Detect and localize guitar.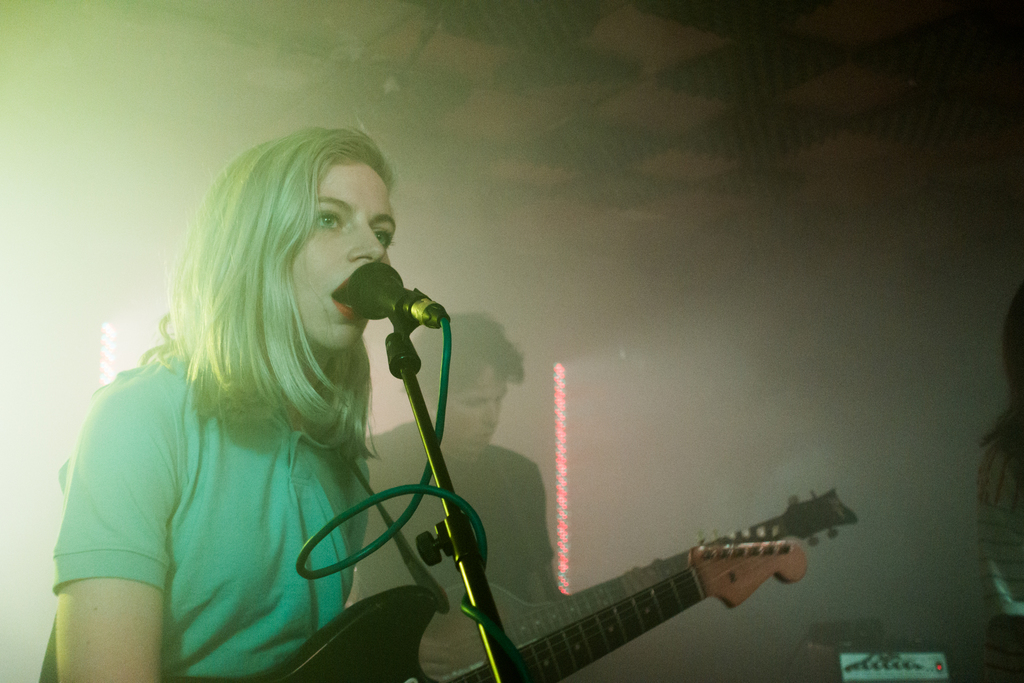
Localized at box=[417, 482, 862, 682].
